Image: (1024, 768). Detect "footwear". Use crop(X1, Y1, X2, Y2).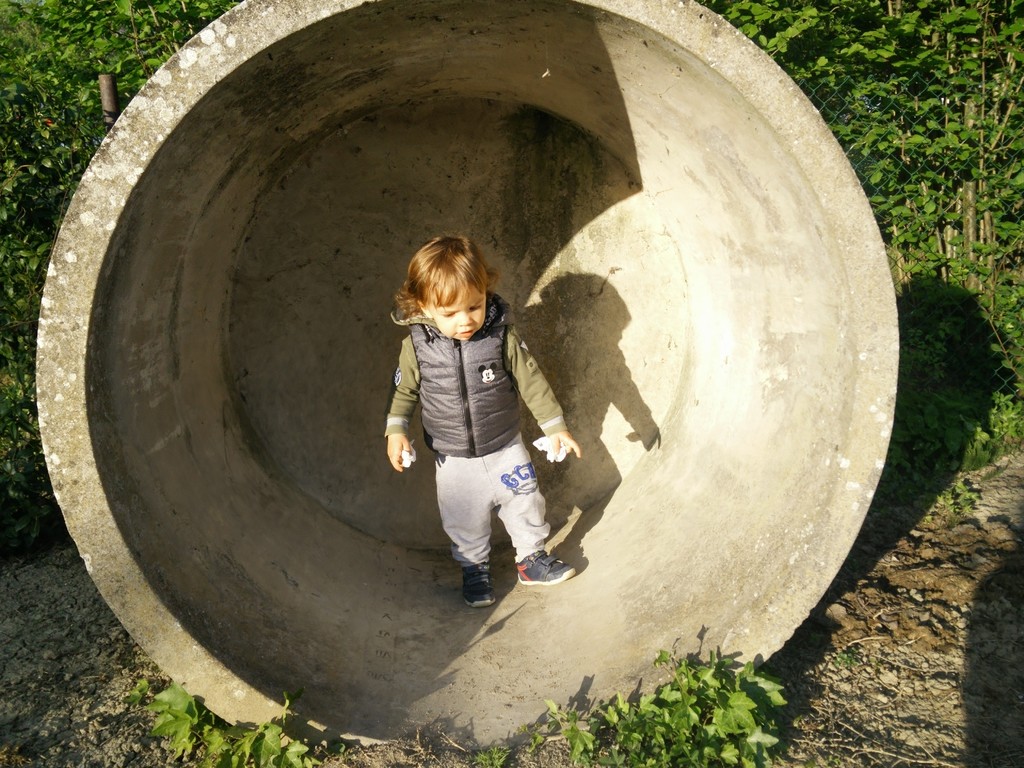
crop(458, 558, 497, 610).
